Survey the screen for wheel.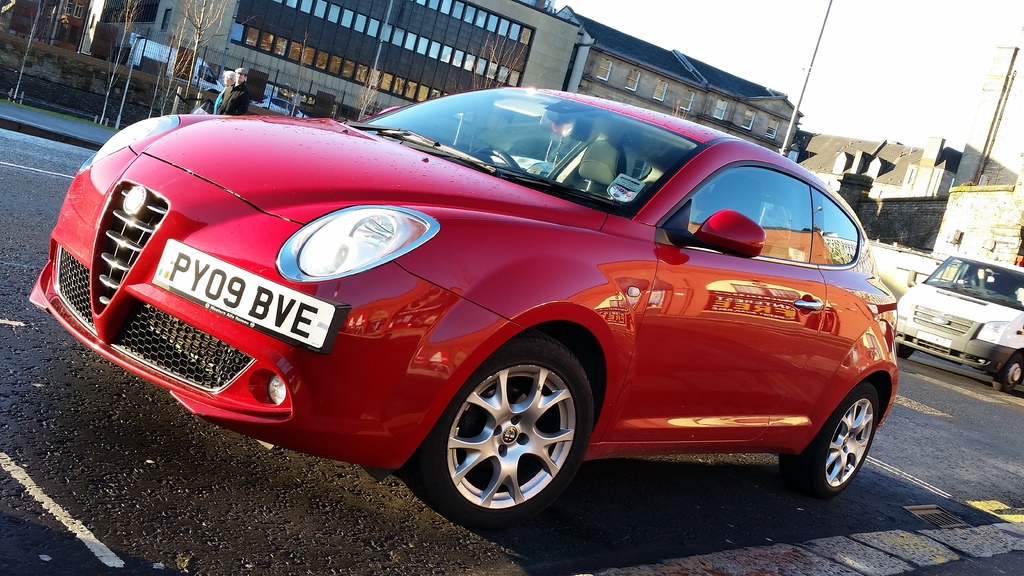
Survey found: 471 148 520 171.
